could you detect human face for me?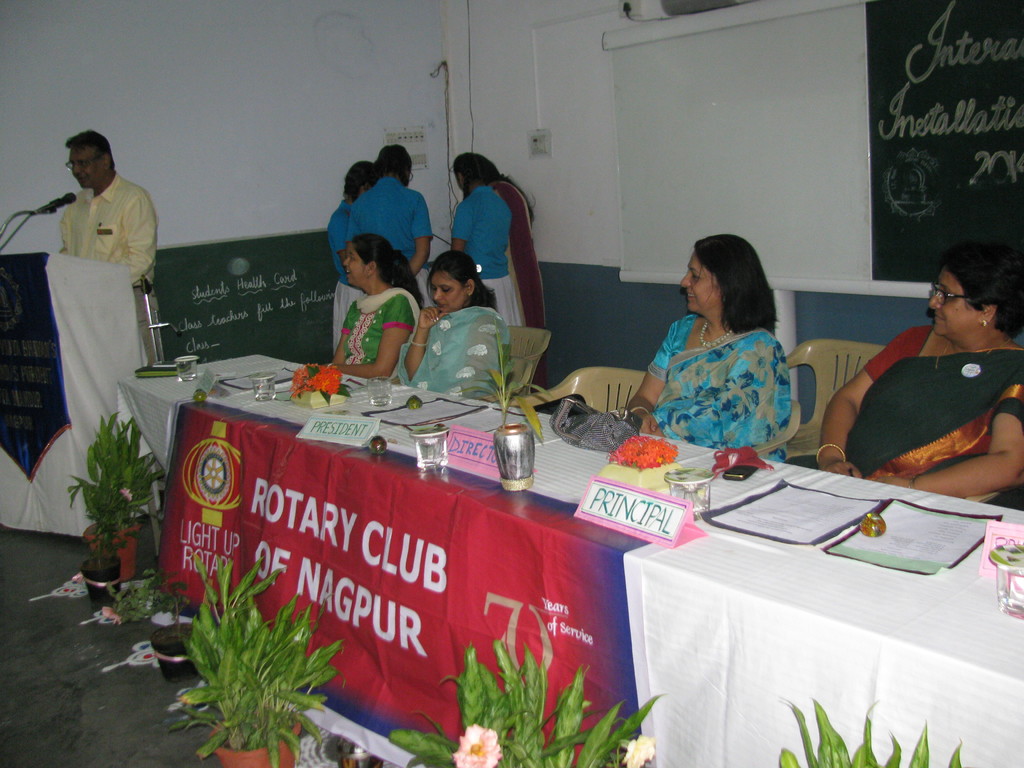
Detection result: {"x1": 340, "y1": 249, "x2": 363, "y2": 287}.
